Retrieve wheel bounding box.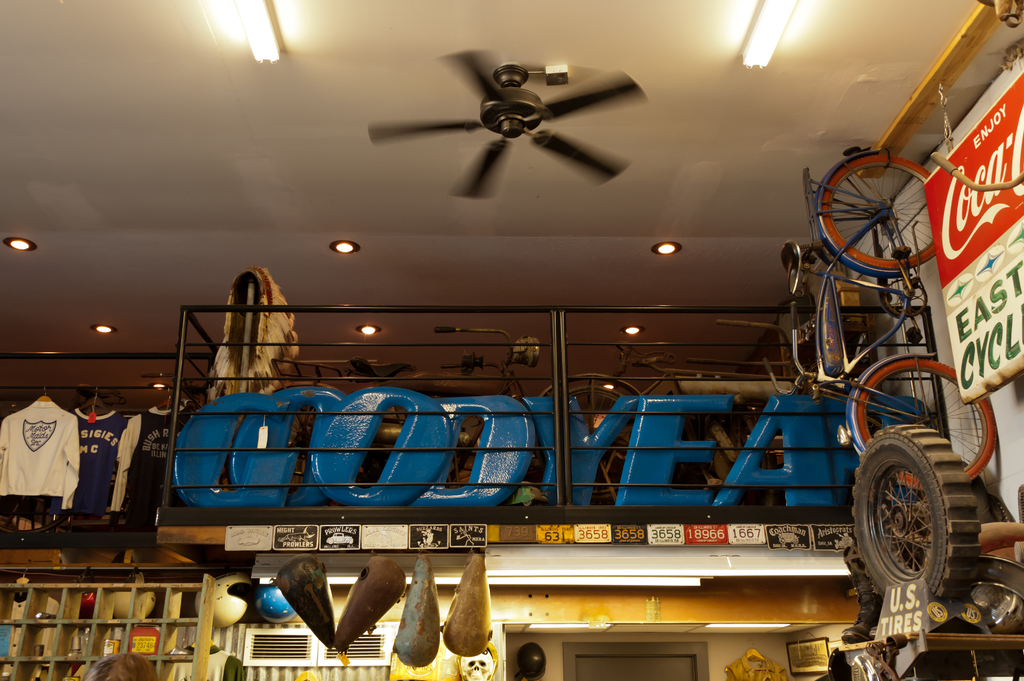
Bounding box: (845, 352, 996, 491).
